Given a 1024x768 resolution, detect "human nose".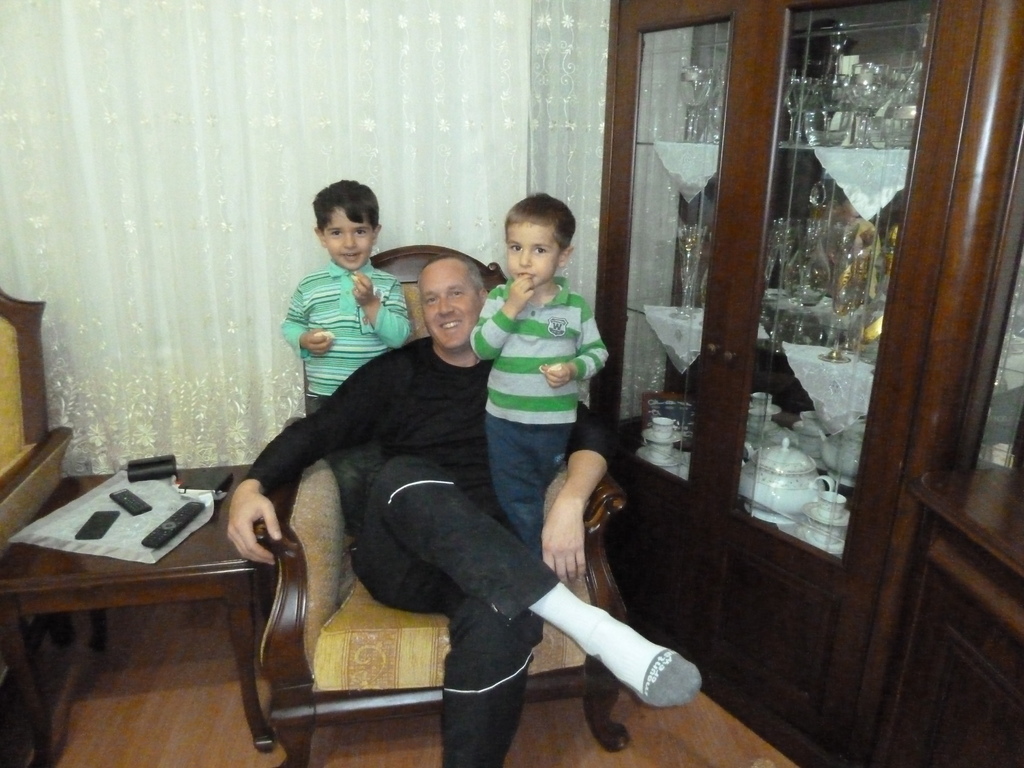
BBox(519, 244, 532, 265).
